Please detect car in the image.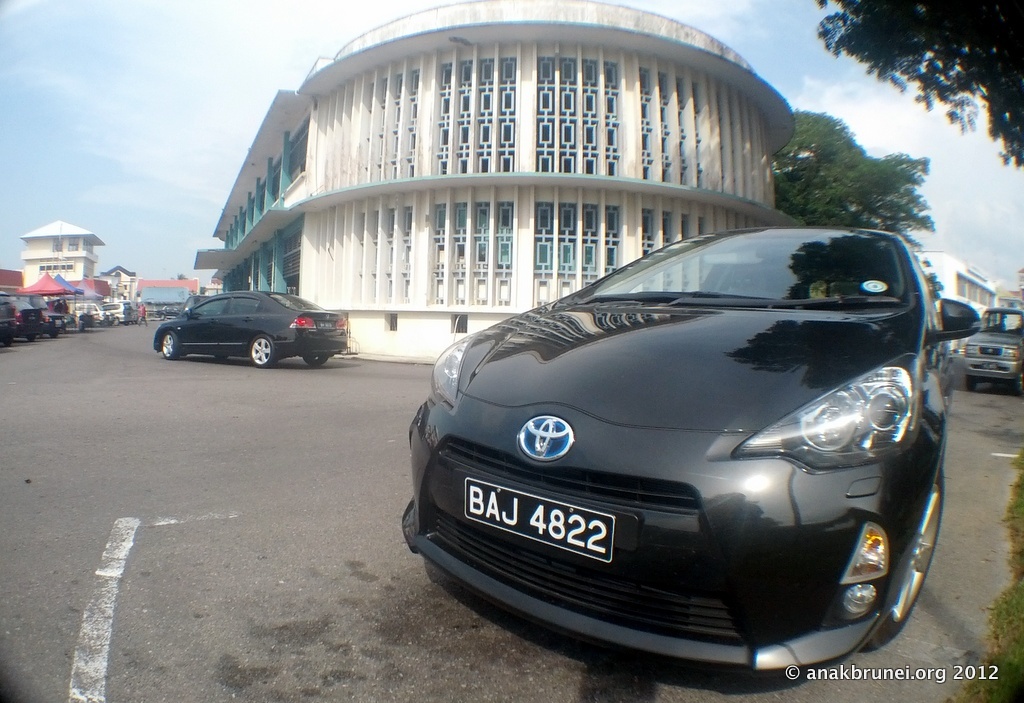
14/299/44/339.
